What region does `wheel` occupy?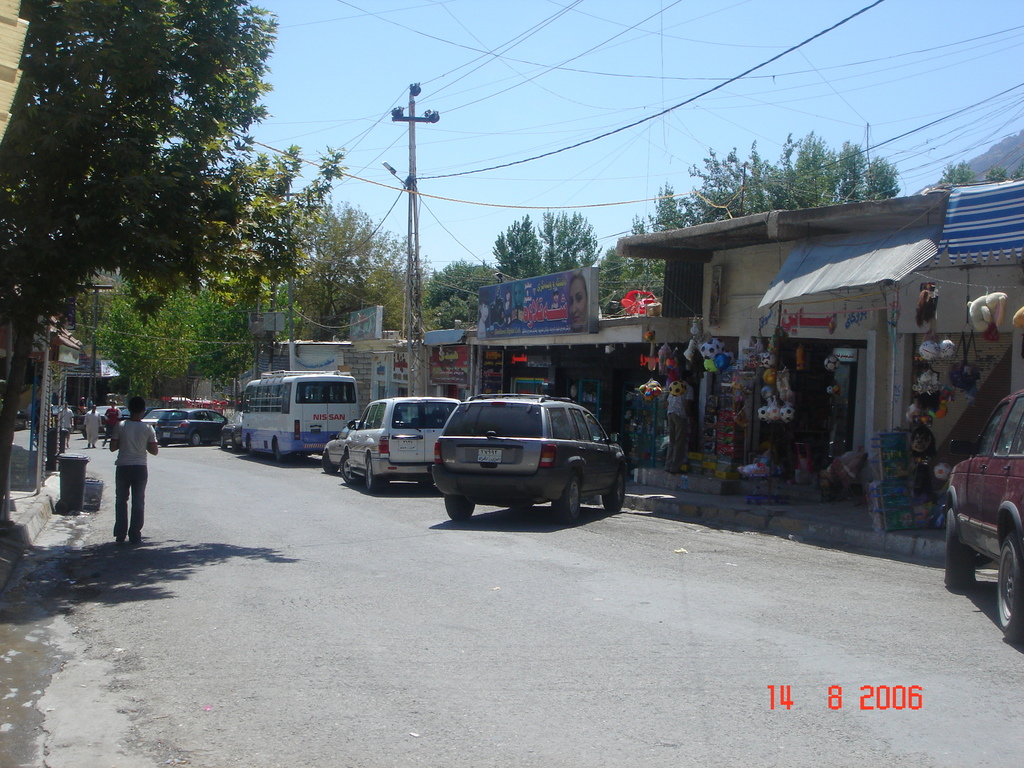
region(604, 467, 624, 512).
